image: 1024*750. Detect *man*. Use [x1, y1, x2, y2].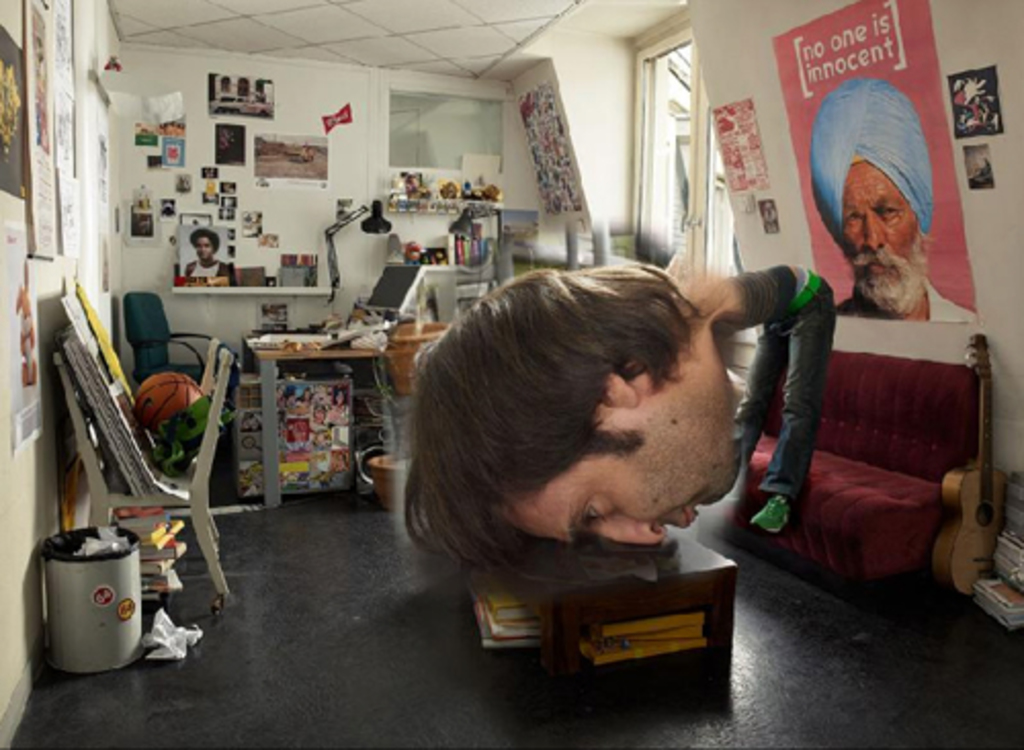
[807, 76, 975, 324].
